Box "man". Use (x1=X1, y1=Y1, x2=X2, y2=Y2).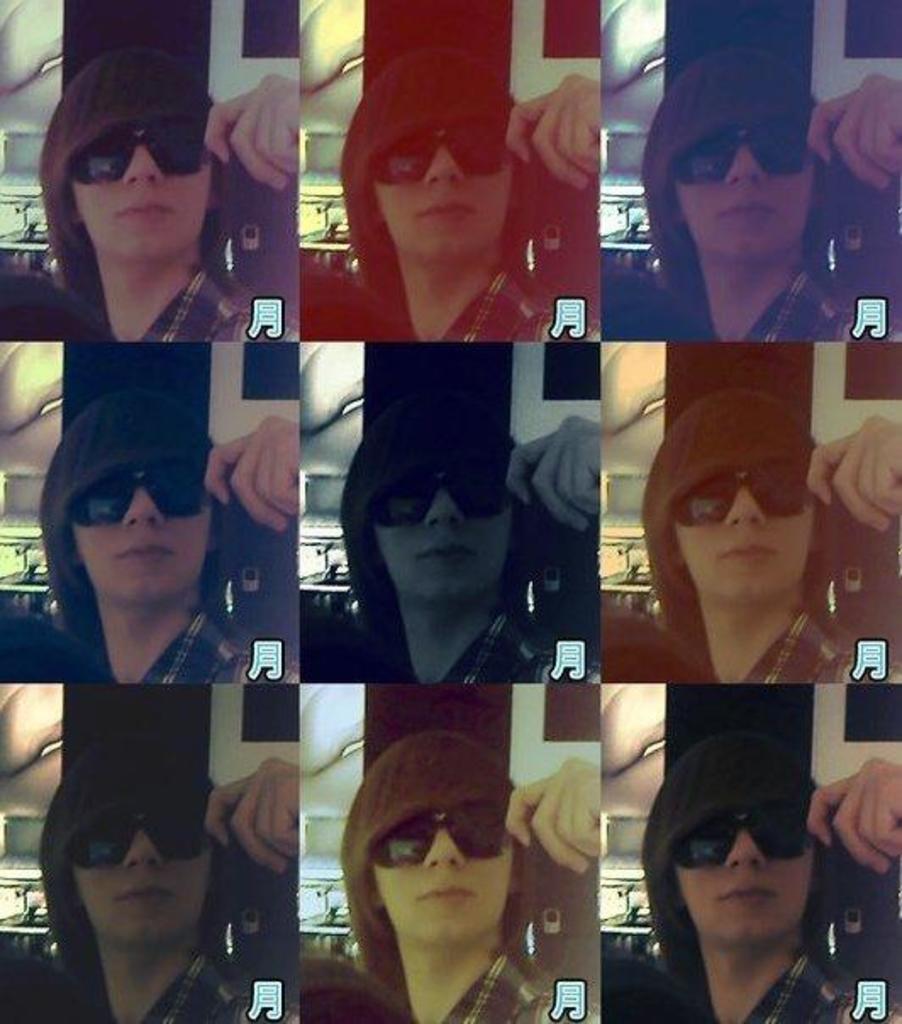
(x1=337, y1=392, x2=602, y2=685).
